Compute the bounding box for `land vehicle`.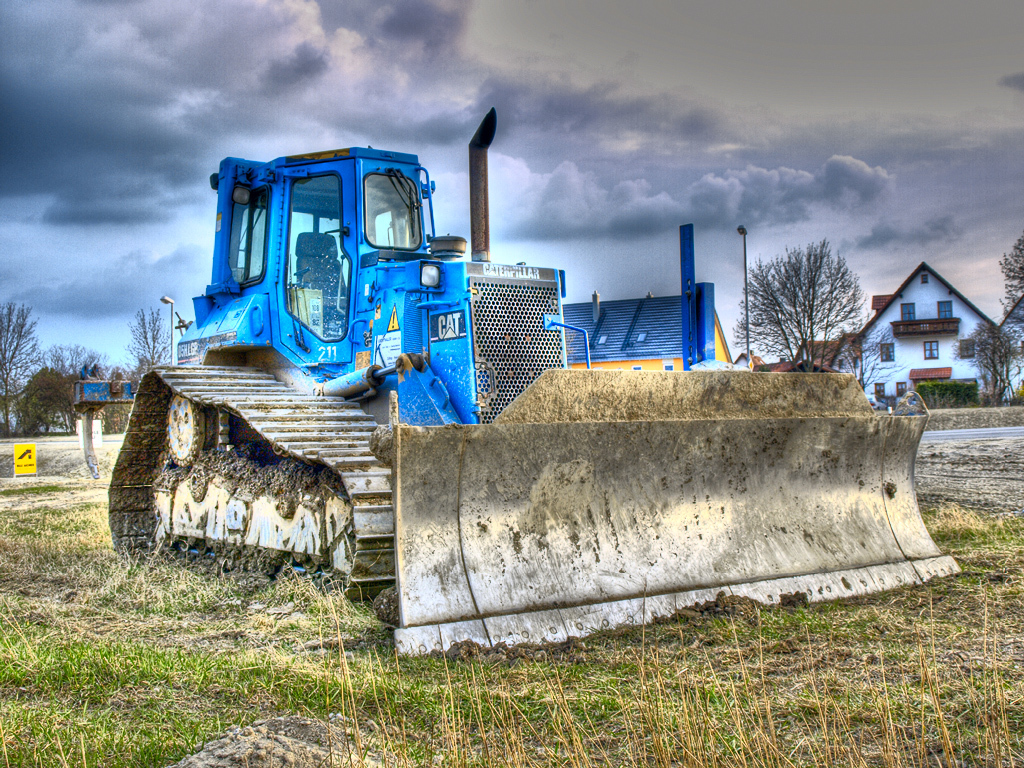
106, 97, 959, 658.
